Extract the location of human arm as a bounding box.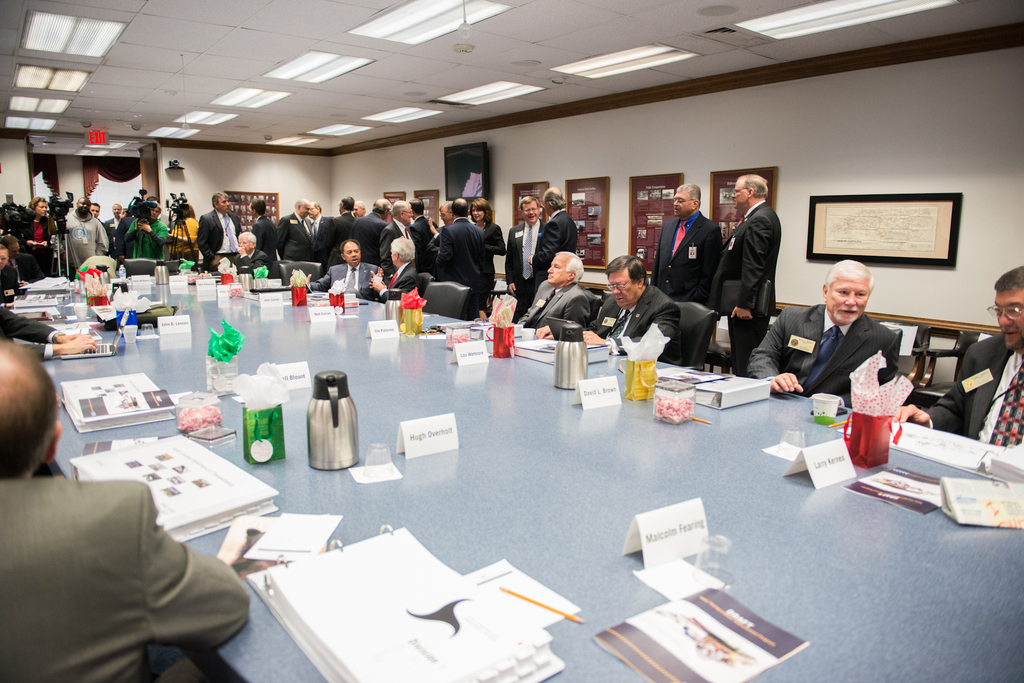
(left=535, top=305, right=614, bottom=335).
